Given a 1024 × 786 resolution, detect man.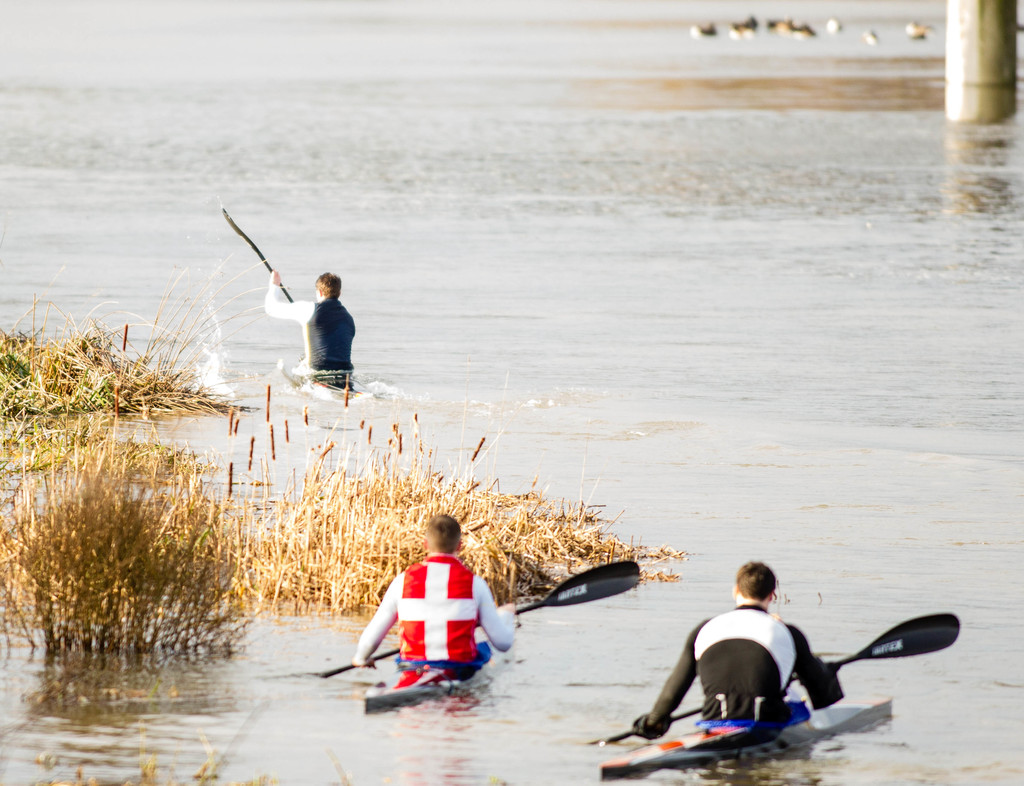
x1=629 y1=554 x2=844 y2=737.
